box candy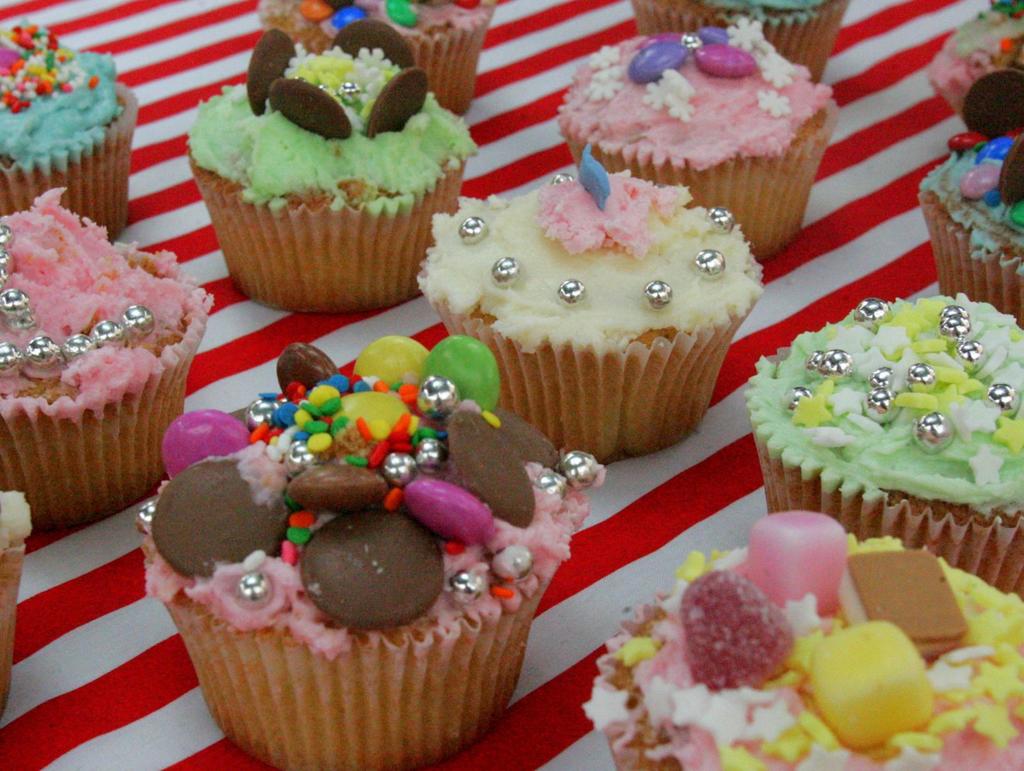
crop(710, 206, 737, 237)
